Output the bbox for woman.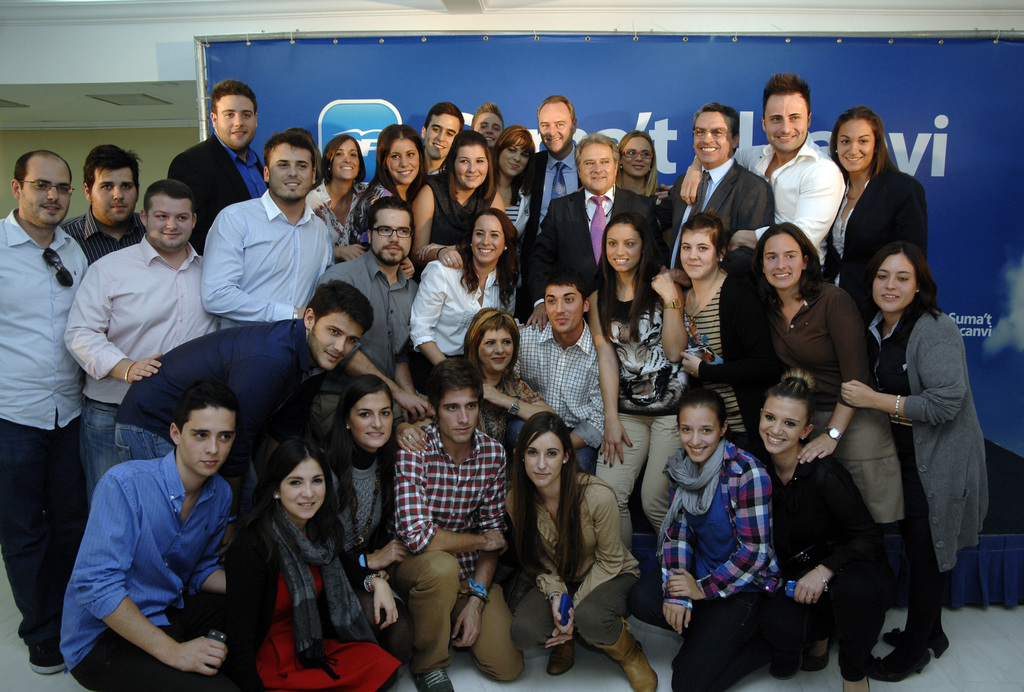
select_region(510, 408, 661, 691).
